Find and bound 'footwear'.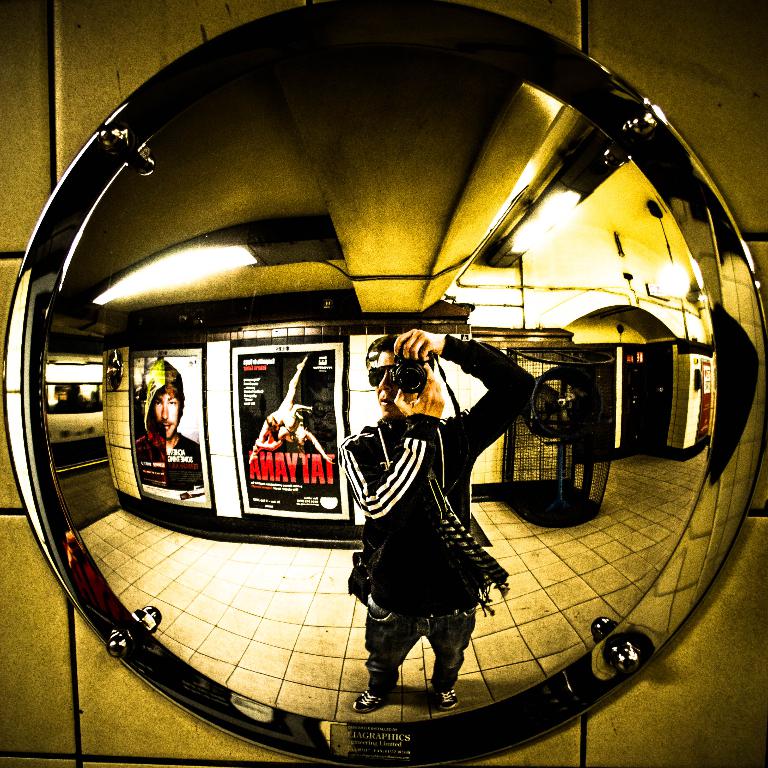
Bound: select_region(350, 687, 389, 714).
